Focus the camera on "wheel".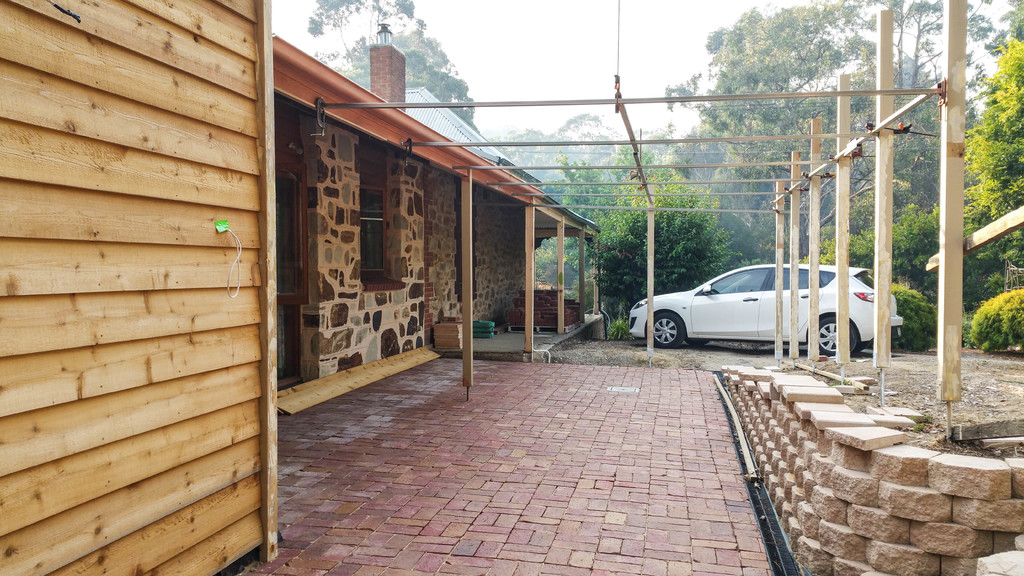
Focus region: pyautogui.locateOnScreen(857, 337, 872, 349).
